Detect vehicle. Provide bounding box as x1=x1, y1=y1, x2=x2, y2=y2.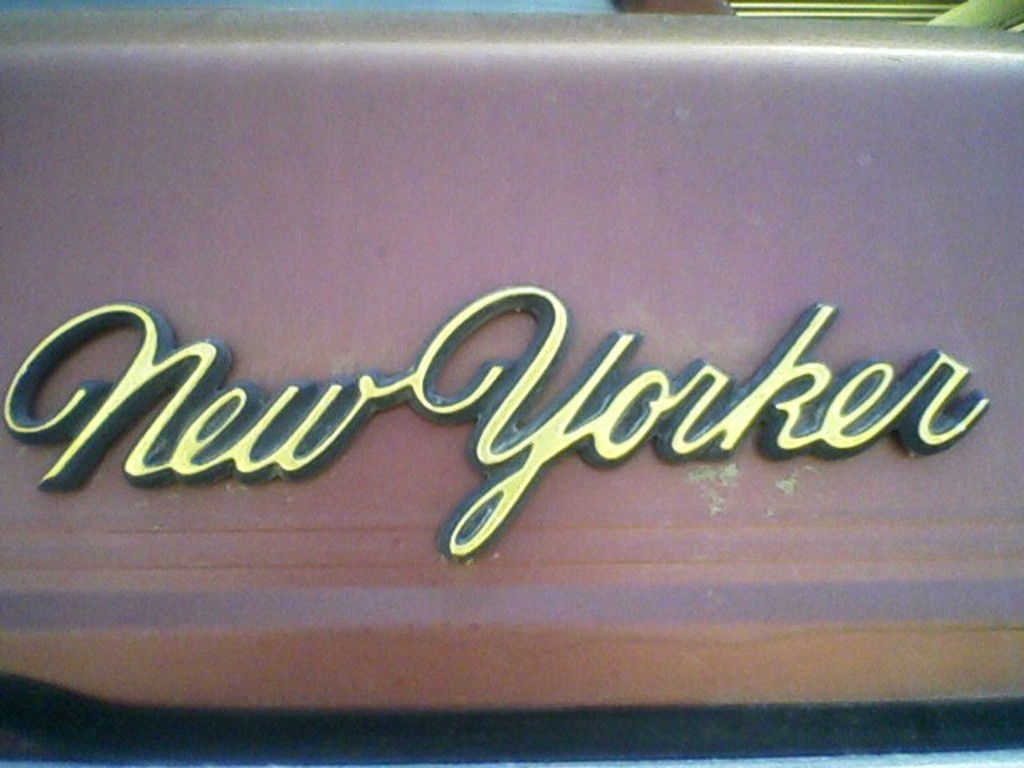
x1=0, y1=8, x2=1022, y2=766.
